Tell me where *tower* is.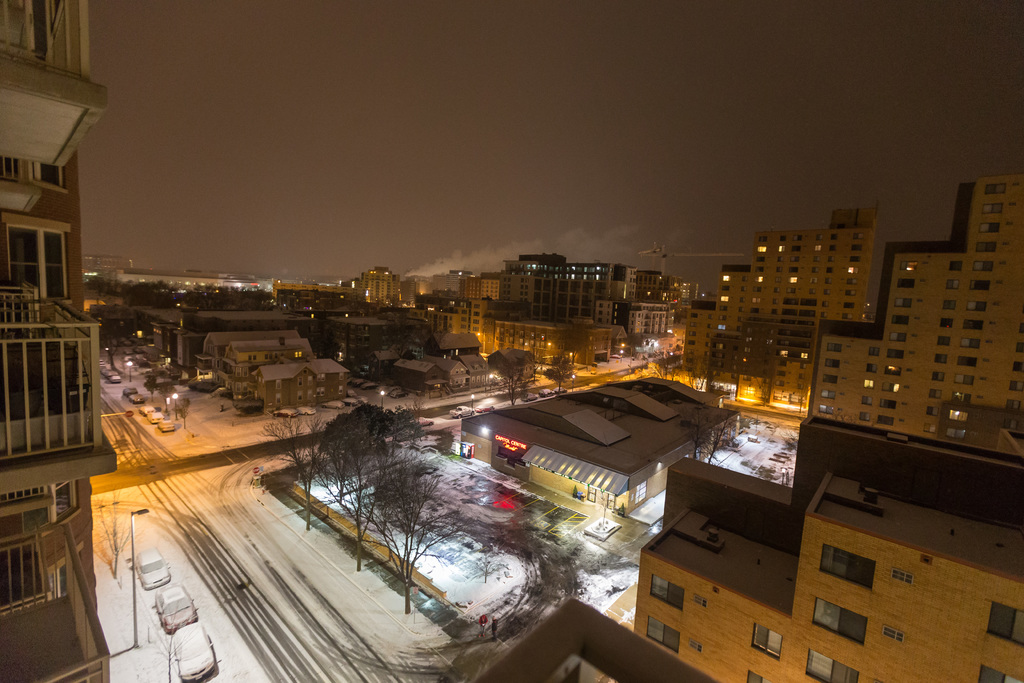
*tower* is at [x1=801, y1=167, x2=1023, y2=439].
